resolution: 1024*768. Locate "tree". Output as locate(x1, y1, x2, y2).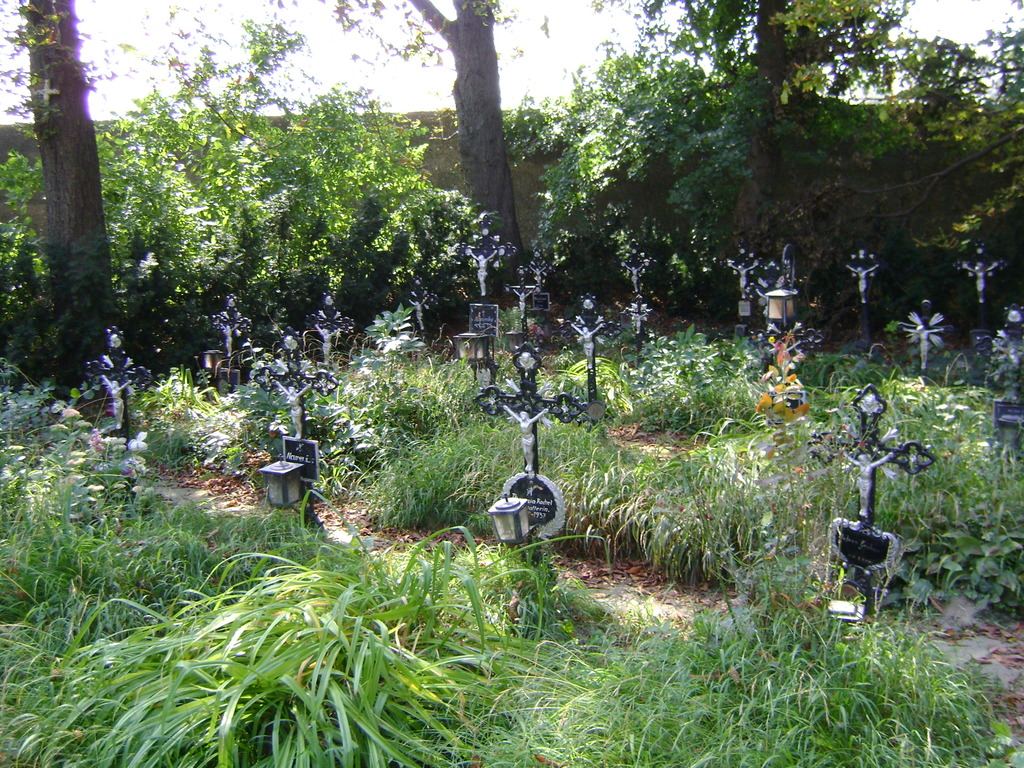
locate(579, 0, 915, 280).
